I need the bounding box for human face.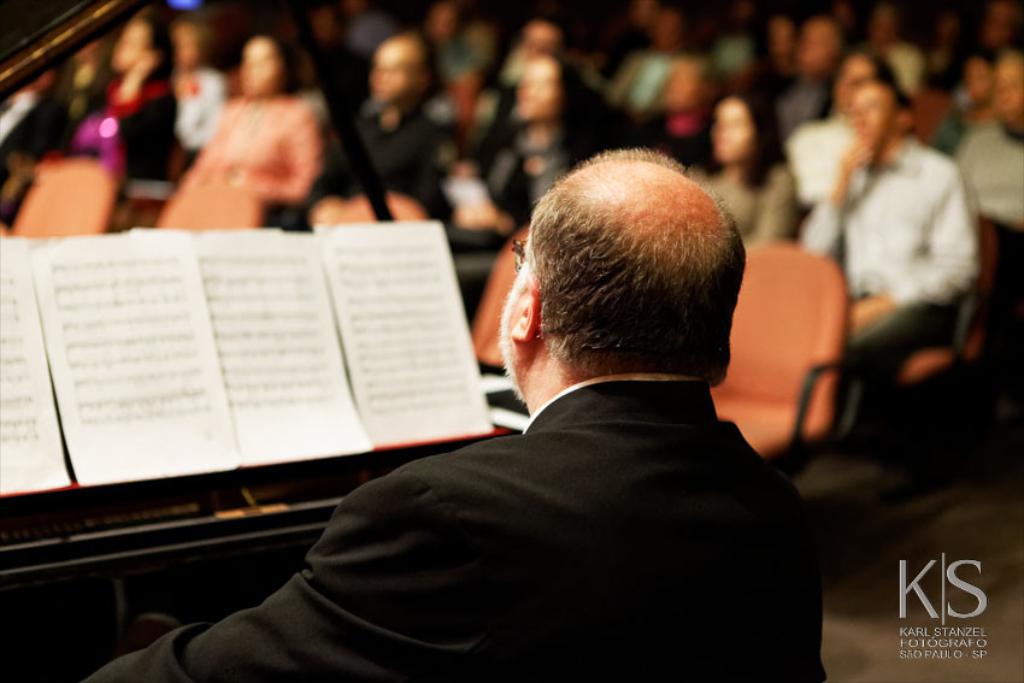
Here it is: (x1=994, y1=55, x2=1023, y2=129).
